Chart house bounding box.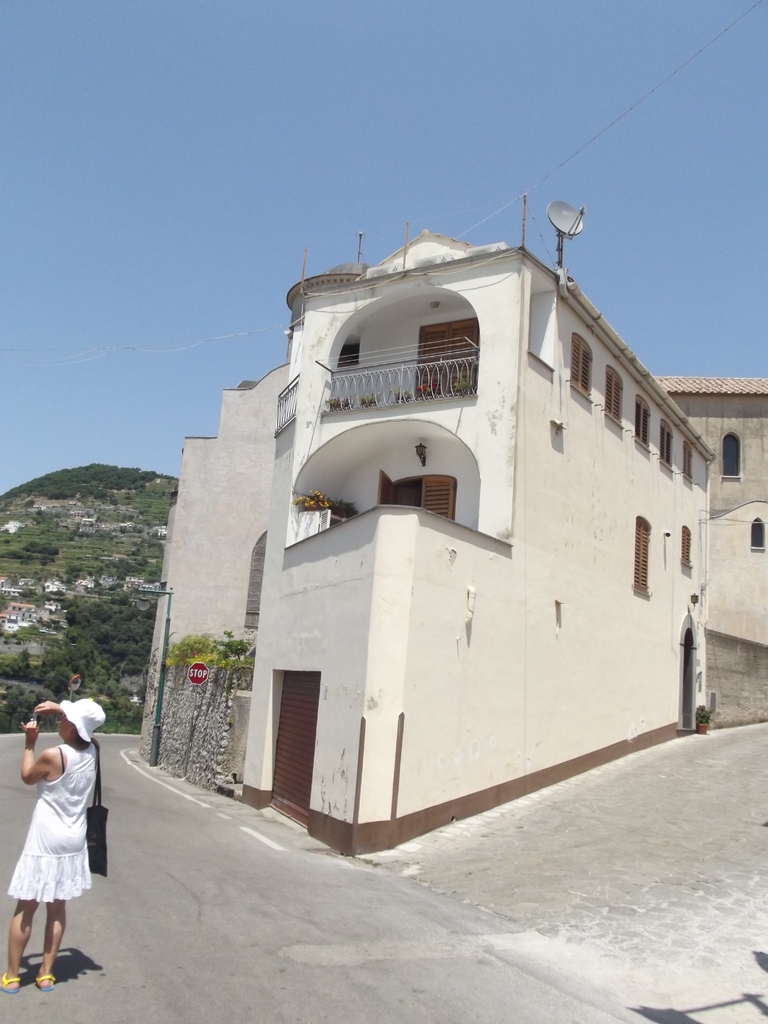
Charted: x1=138, y1=225, x2=717, y2=855.
